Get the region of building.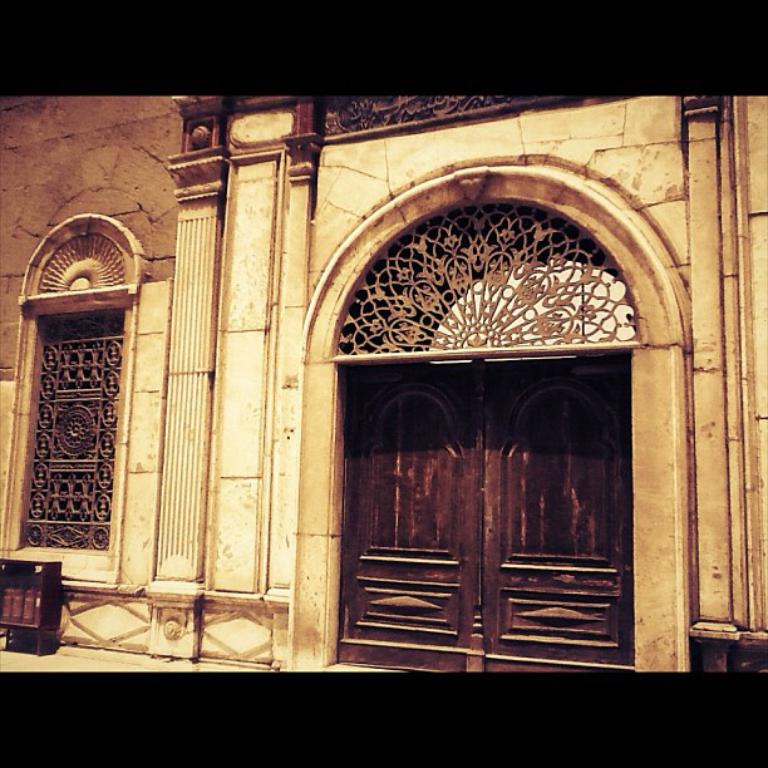
crop(0, 85, 767, 676).
